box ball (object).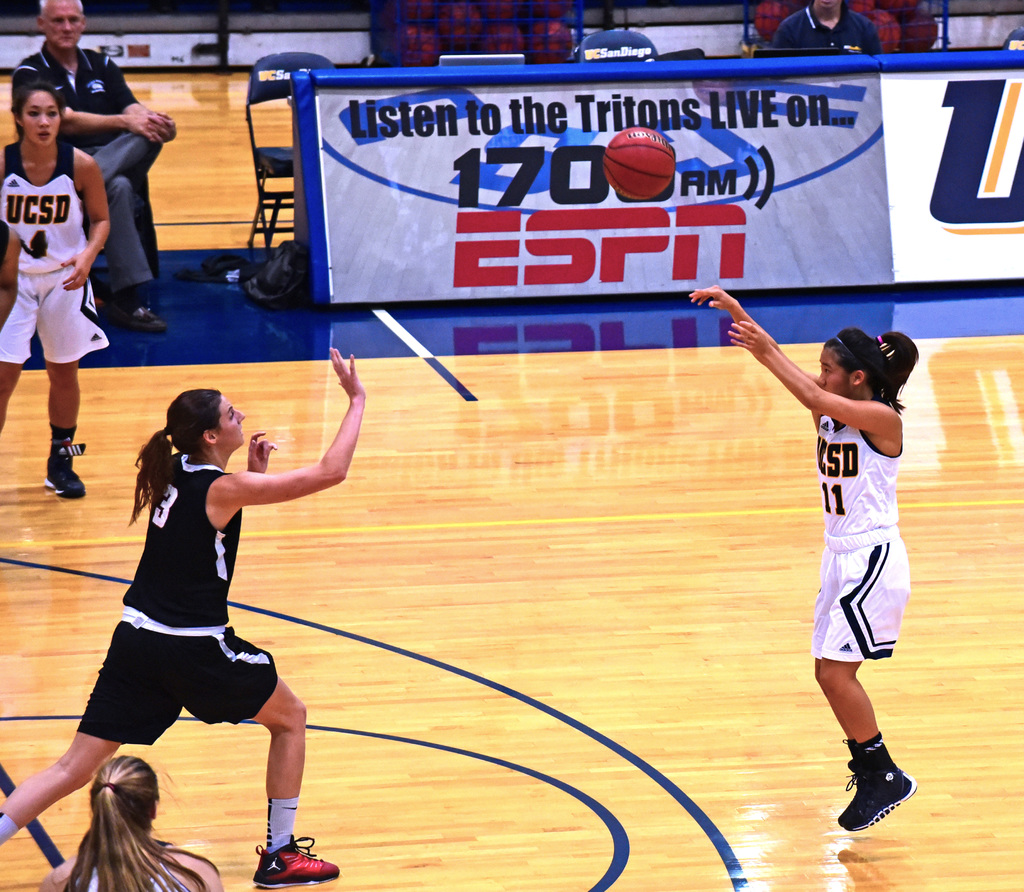
region(601, 126, 676, 199).
